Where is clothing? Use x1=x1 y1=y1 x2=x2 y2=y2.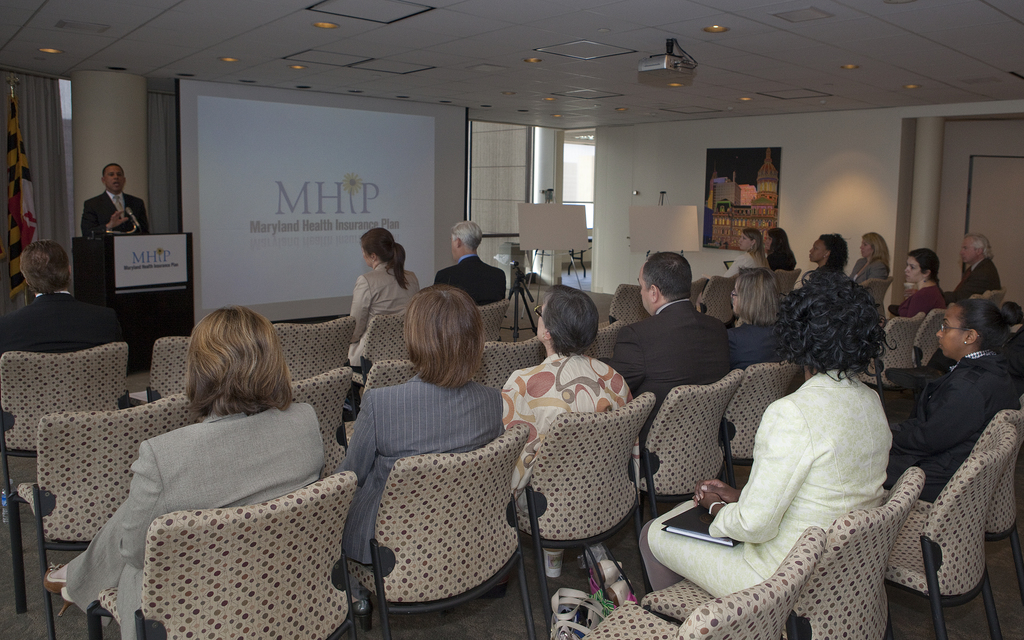
x1=609 y1=304 x2=735 y2=410.
